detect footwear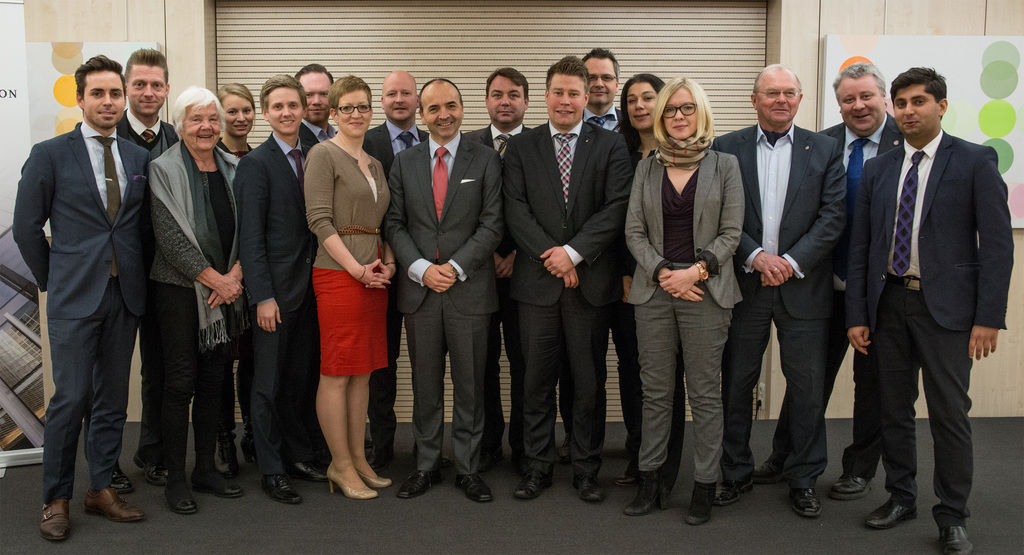
pyautogui.locateOnScreen(449, 469, 493, 498)
